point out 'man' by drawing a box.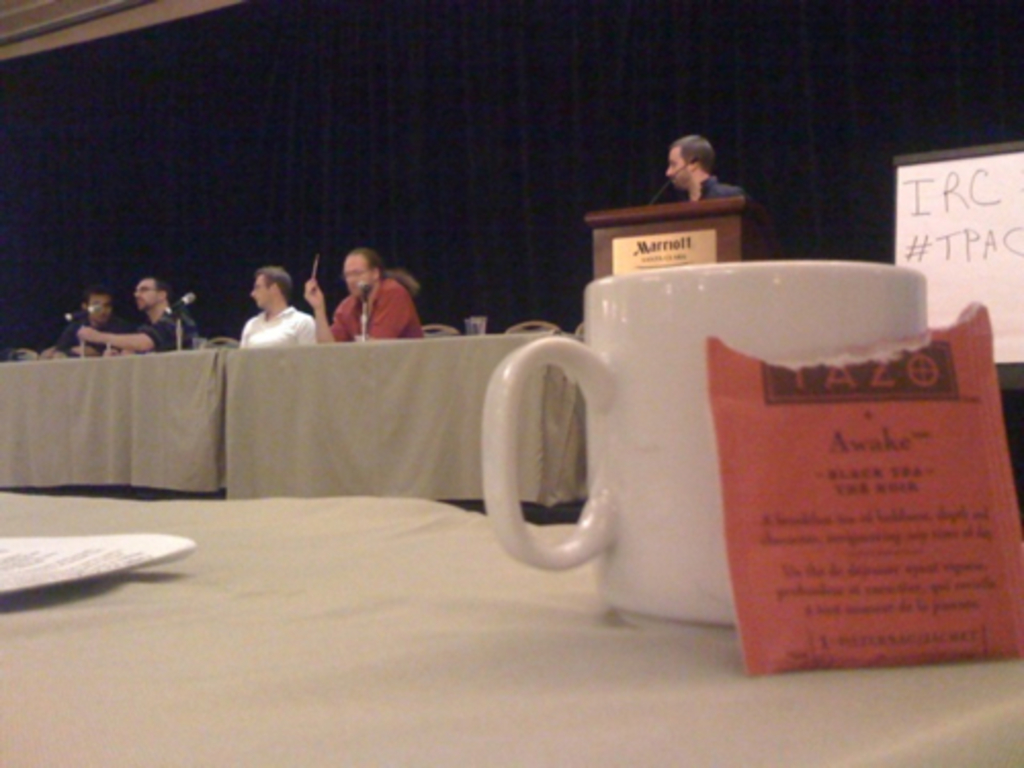
bbox=[303, 248, 424, 344].
